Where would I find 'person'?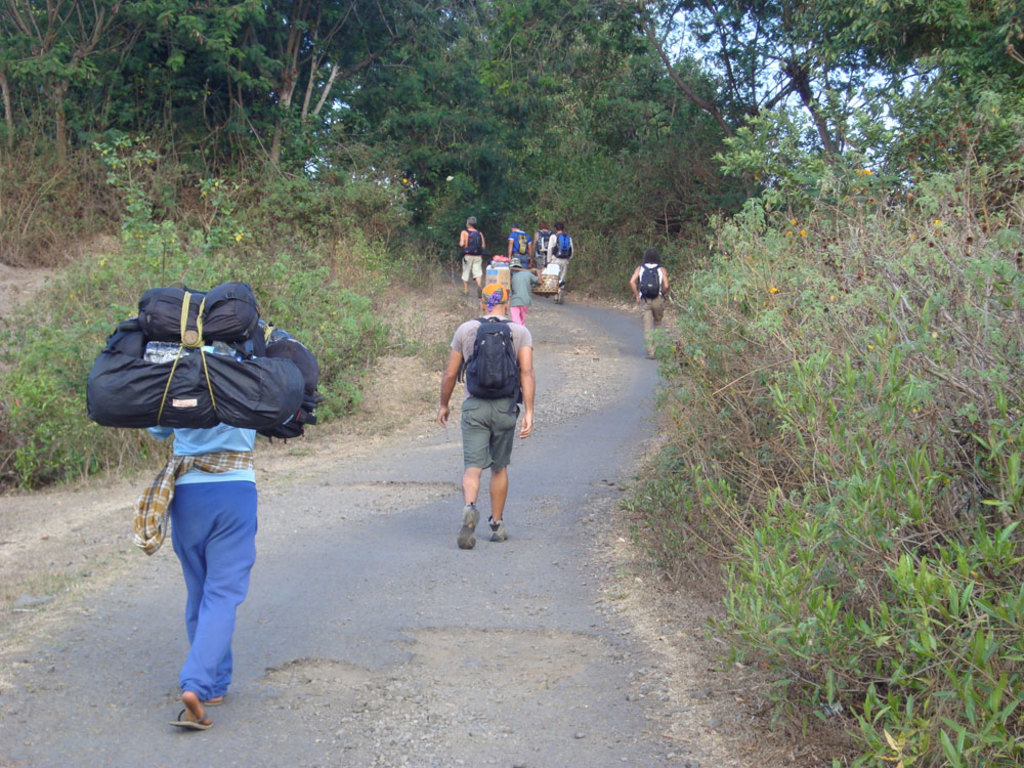
At l=543, t=221, r=574, b=300.
